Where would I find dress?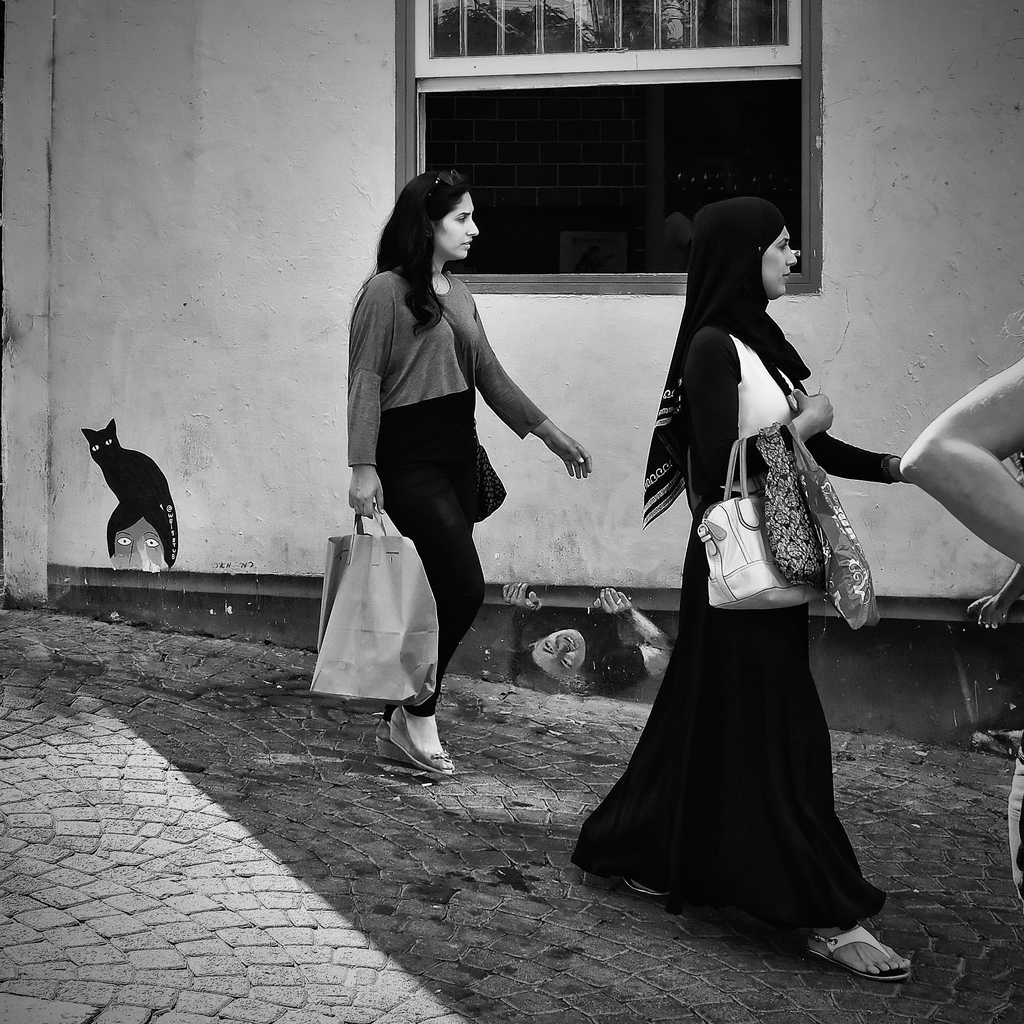
At box(602, 331, 895, 899).
